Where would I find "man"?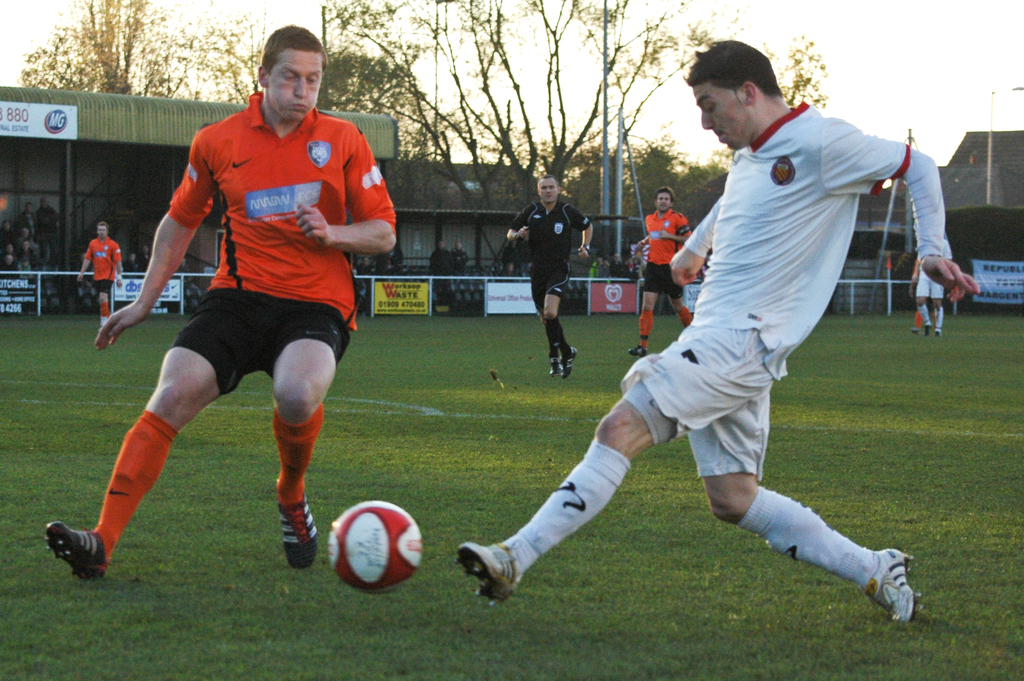
At 504,172,598,382.
